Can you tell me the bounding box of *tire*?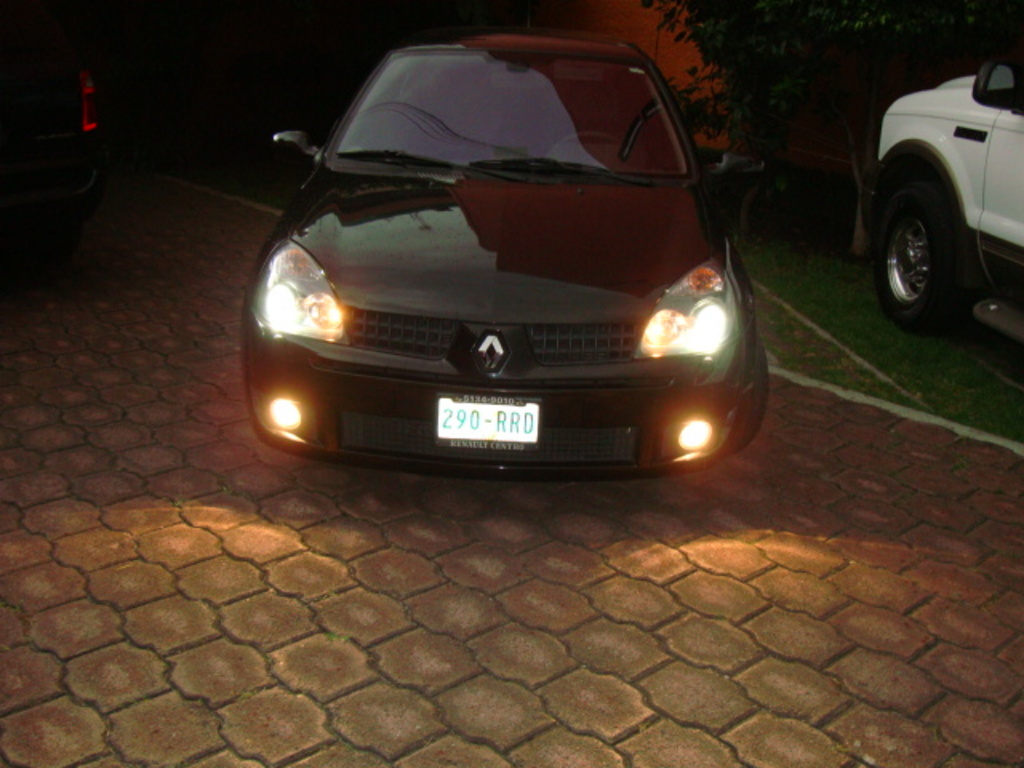
<bbox>882, 184, 974, 317</bbox>.
